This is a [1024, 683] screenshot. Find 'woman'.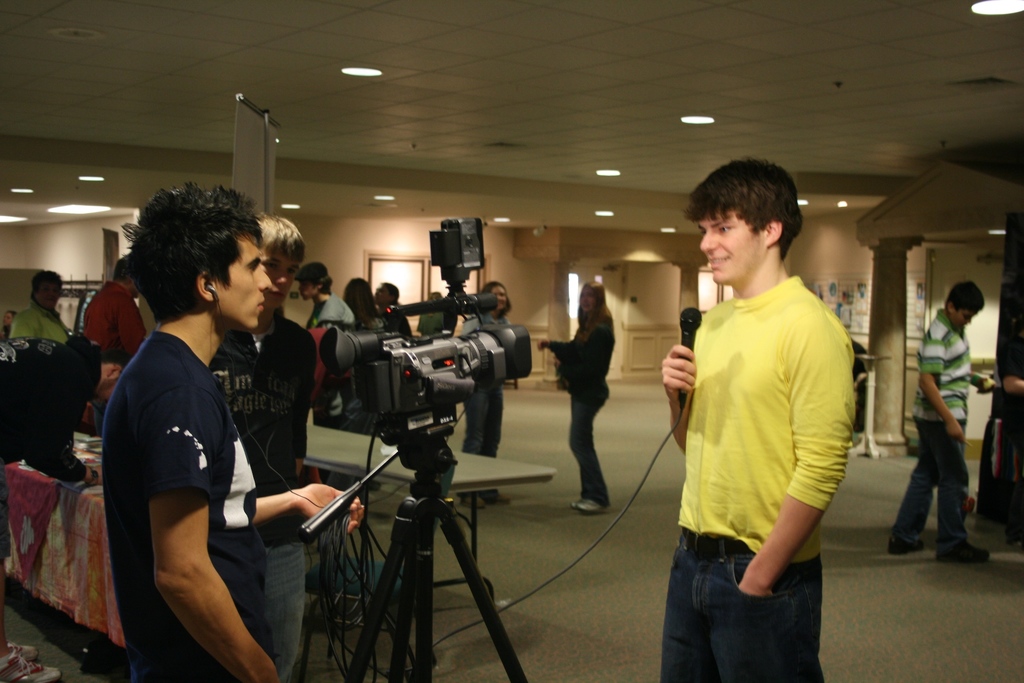
Bounding box: (x1=413, y1=290, x2=447, y2=338).
